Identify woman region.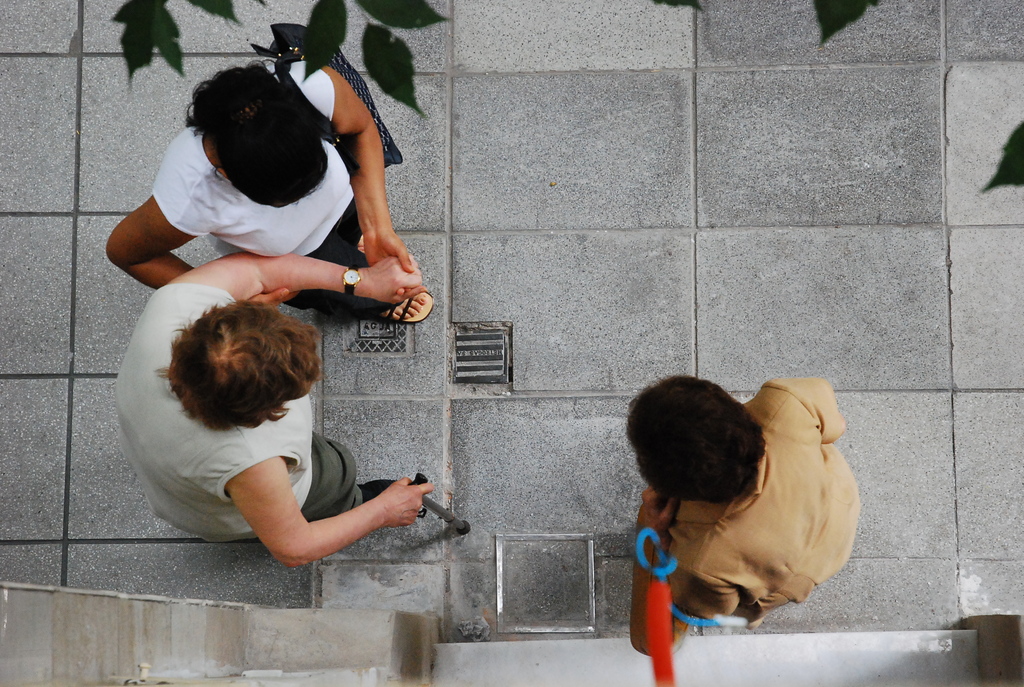
Region: {"x1": 159, "y1": 265, "x2": 438, "y2": 578}.
